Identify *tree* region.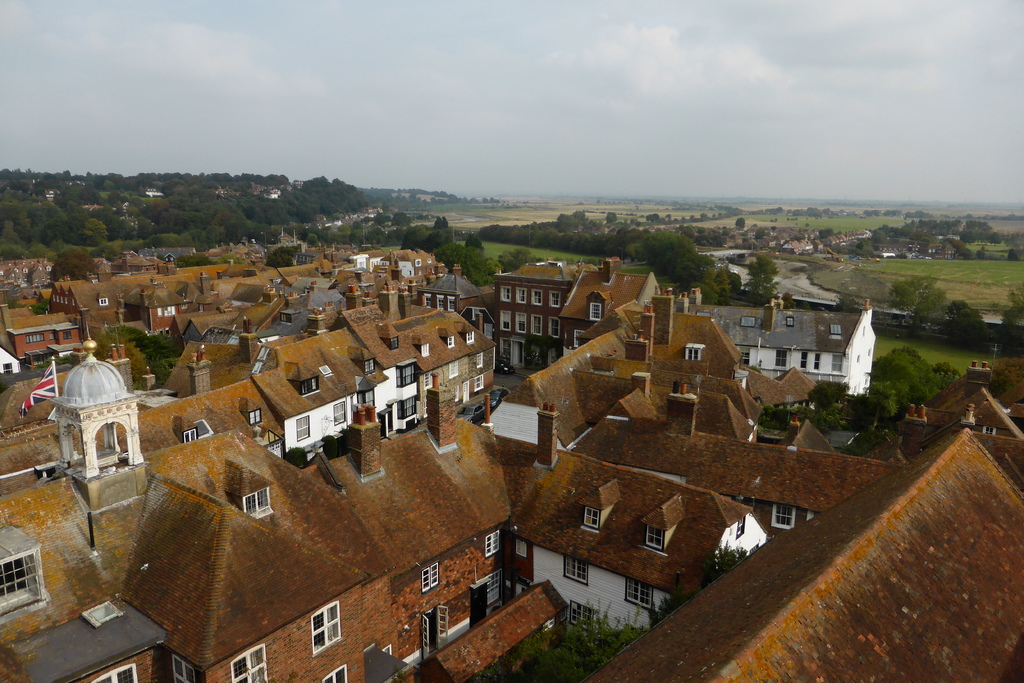
Region: (732,215,745,230).
